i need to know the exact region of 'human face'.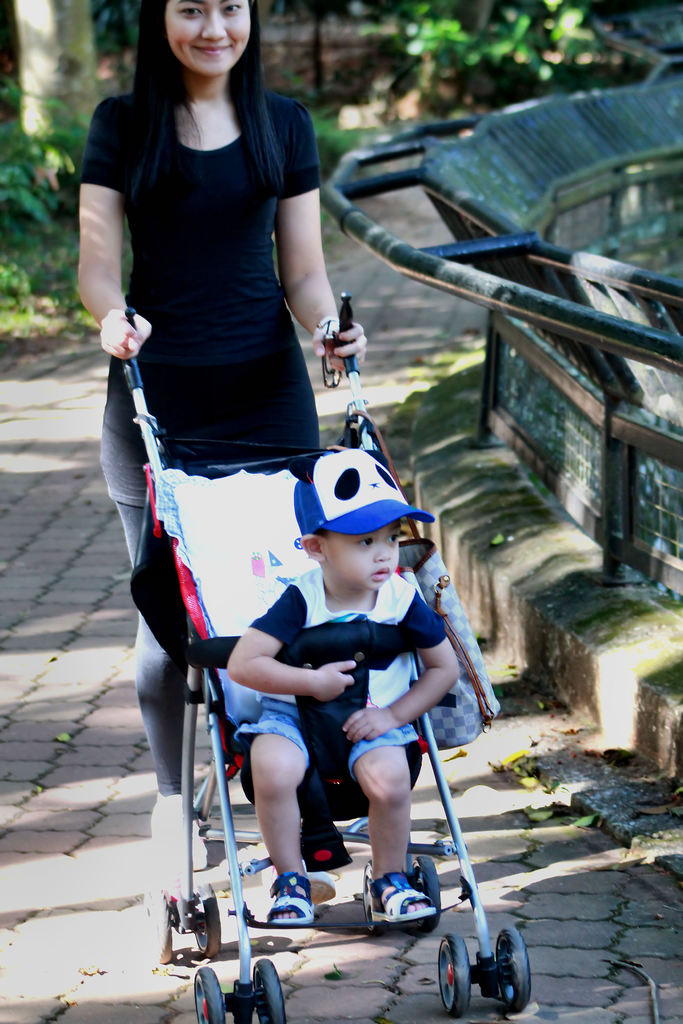
Region: [left=317, top=521, right=399, bottom=588].
